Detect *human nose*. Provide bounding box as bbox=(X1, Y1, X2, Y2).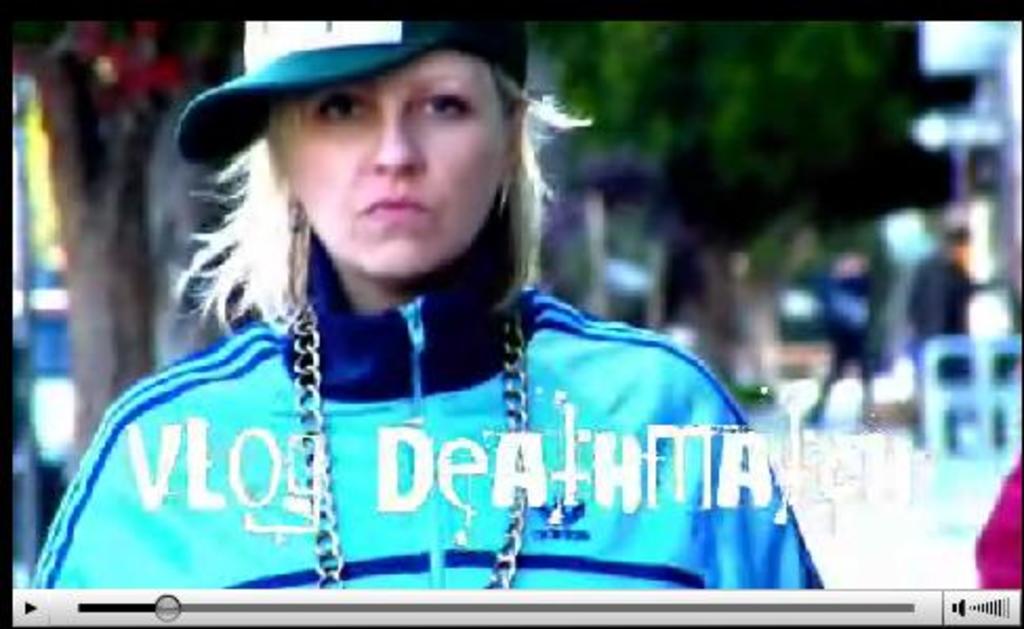
bbox=(372, 107, 423, 170).
